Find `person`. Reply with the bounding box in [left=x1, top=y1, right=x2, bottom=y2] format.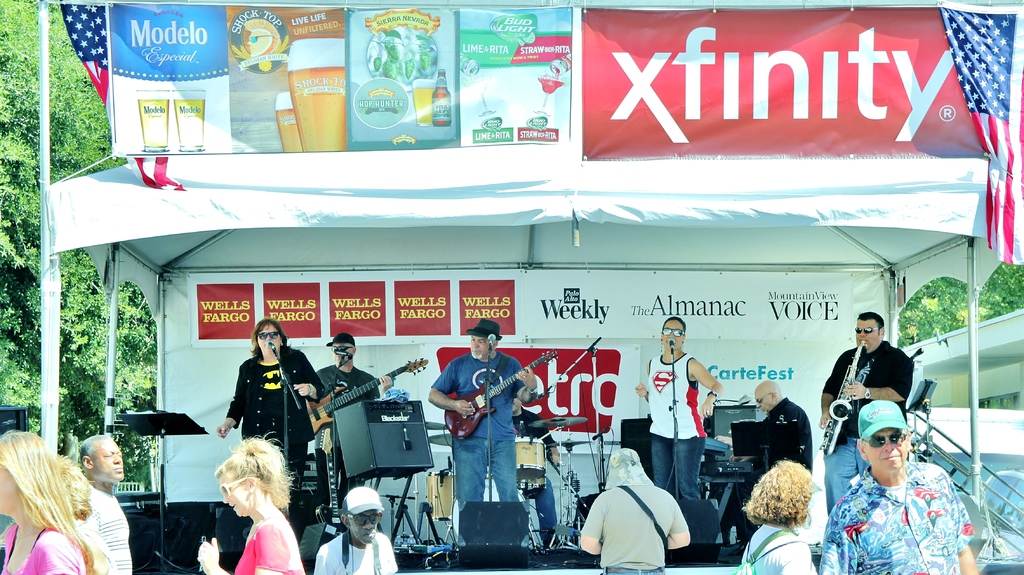
[left=740, top=459, right=819, bottom=574].
